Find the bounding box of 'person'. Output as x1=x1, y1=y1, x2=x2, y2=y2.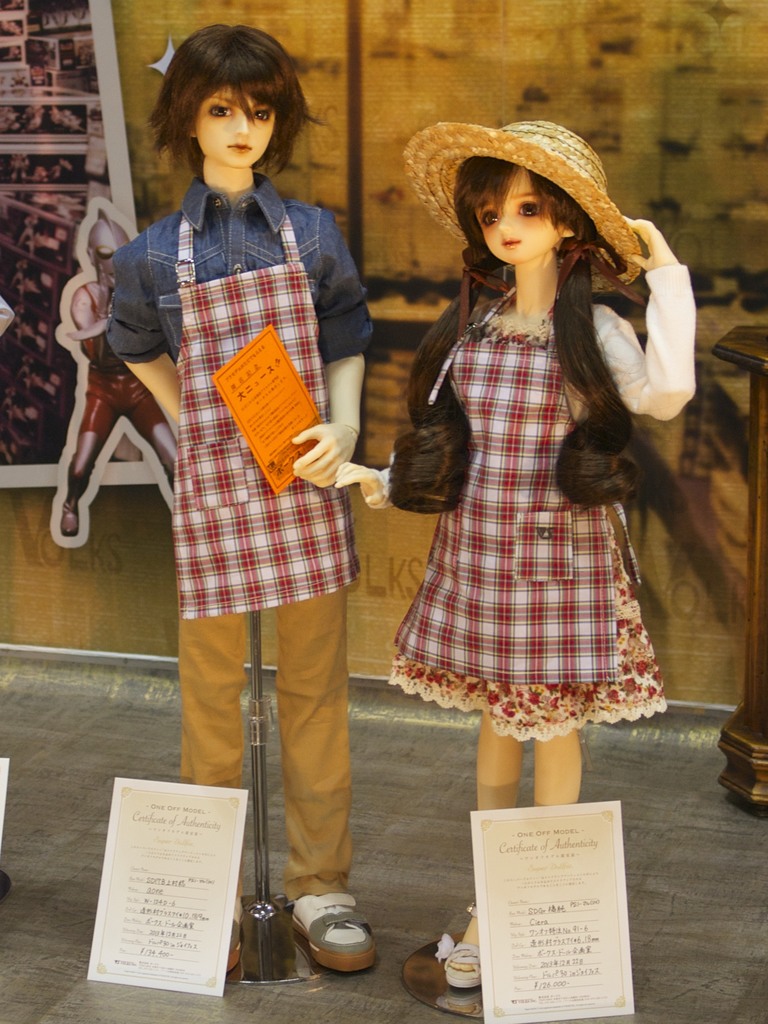
x1=328, y1=155, x2=693, y2=988.
